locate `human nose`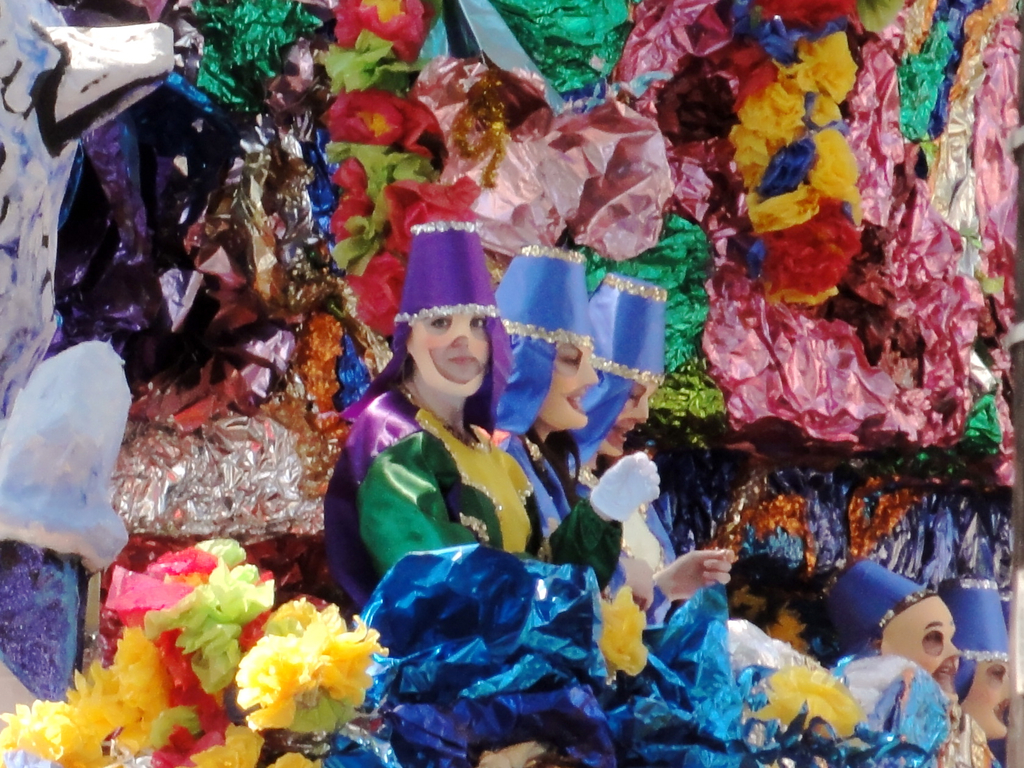
Rect(576, 359, 601, 392)
